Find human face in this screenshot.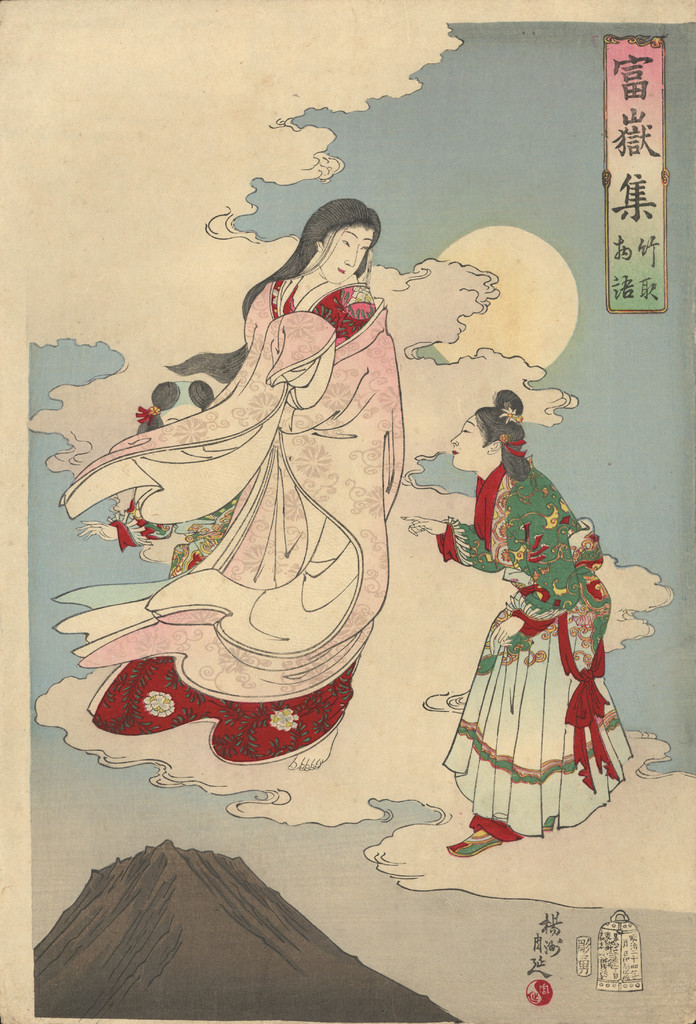
The bounding box for human face is pyautogui.locateOnScreen(448, 409, 502, 477).
